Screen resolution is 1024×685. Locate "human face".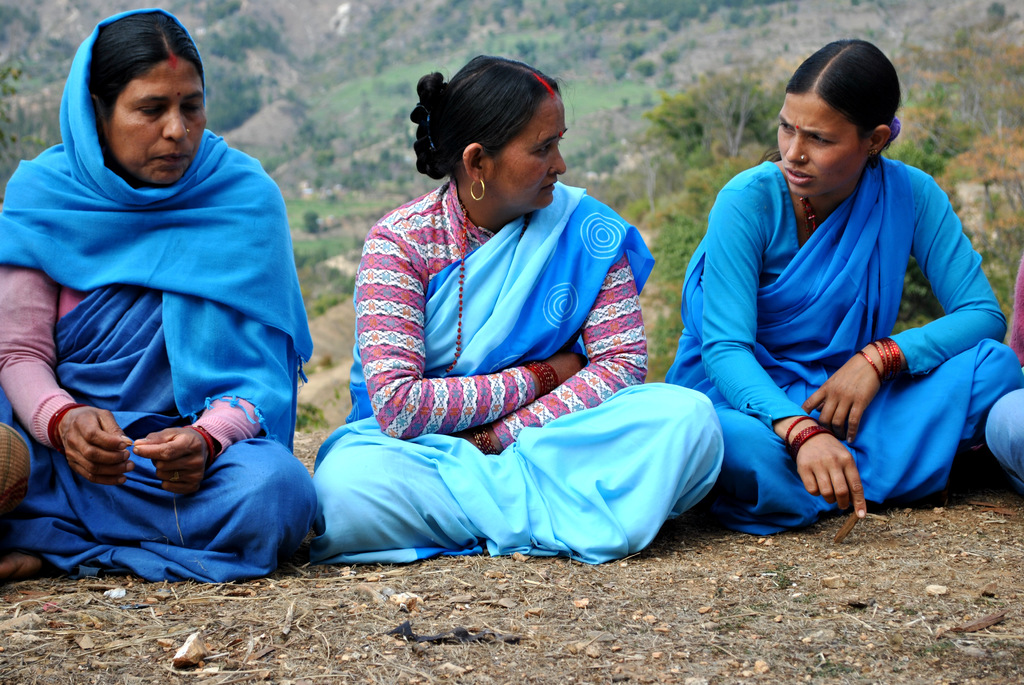
box(497, 91, 572, 216).
